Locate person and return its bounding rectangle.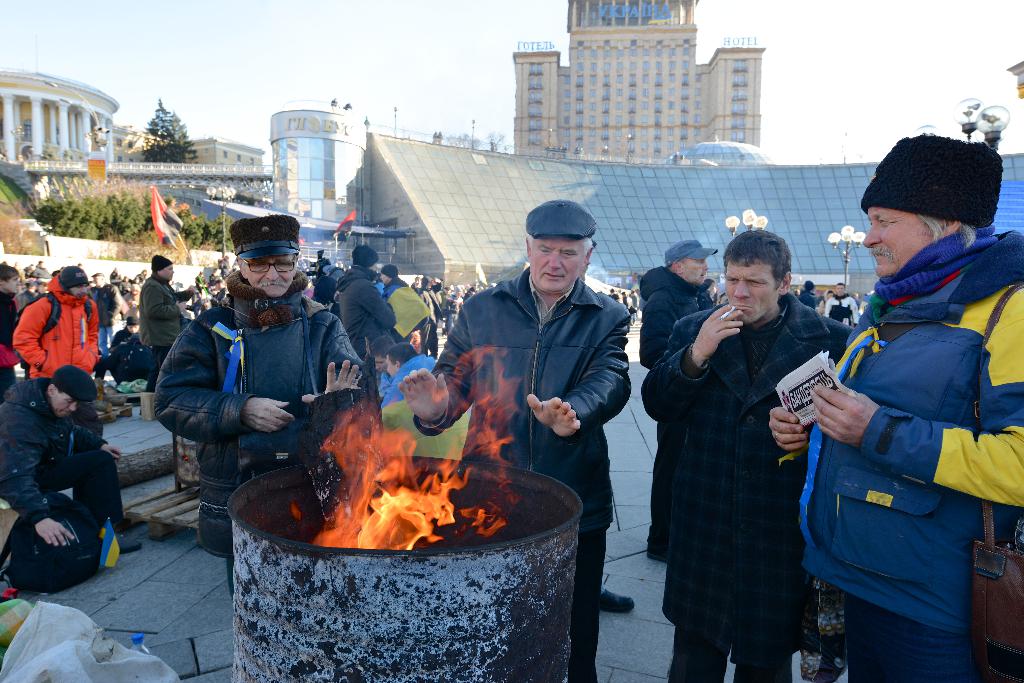
rect(19, 261, 88, 417).
